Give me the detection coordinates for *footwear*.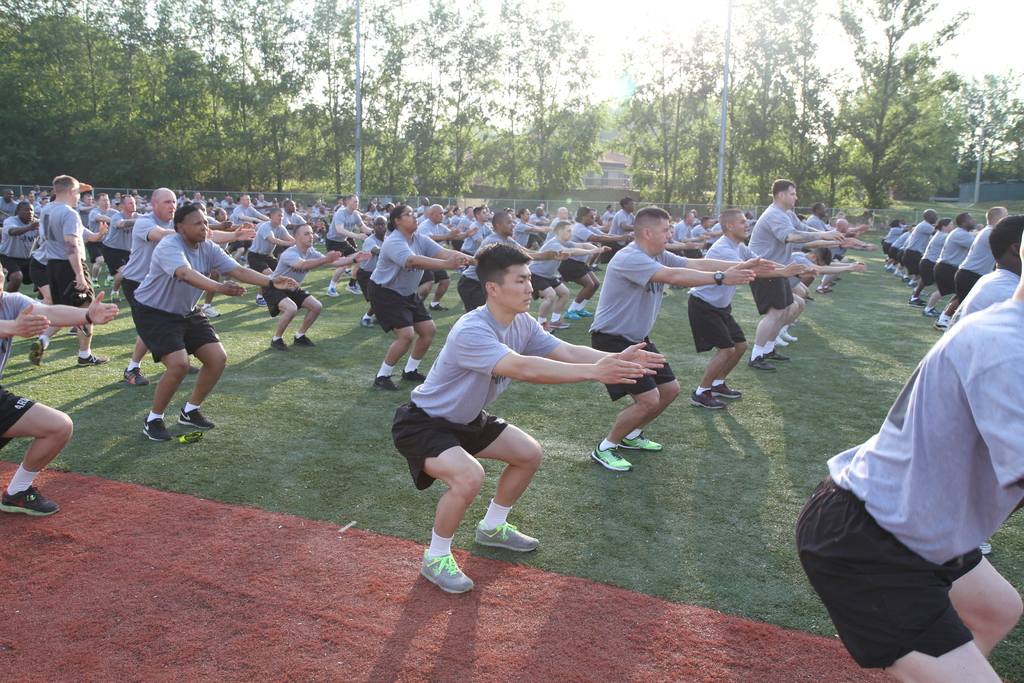
815, 286, 835, 295.
